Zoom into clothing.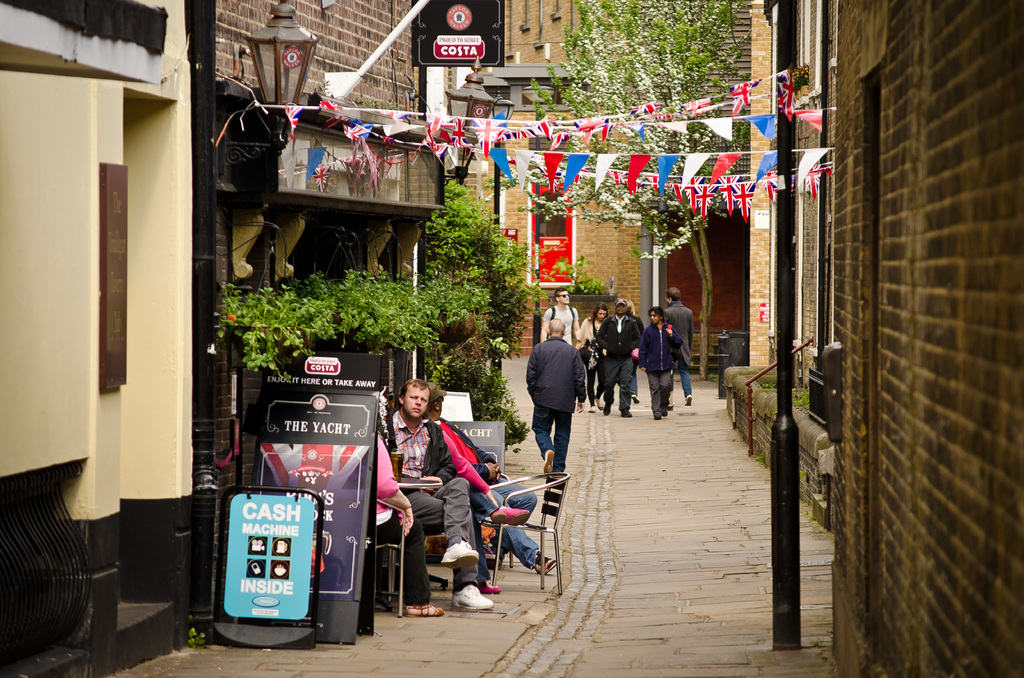
Zoom target: (525, 334, 587, 473).
